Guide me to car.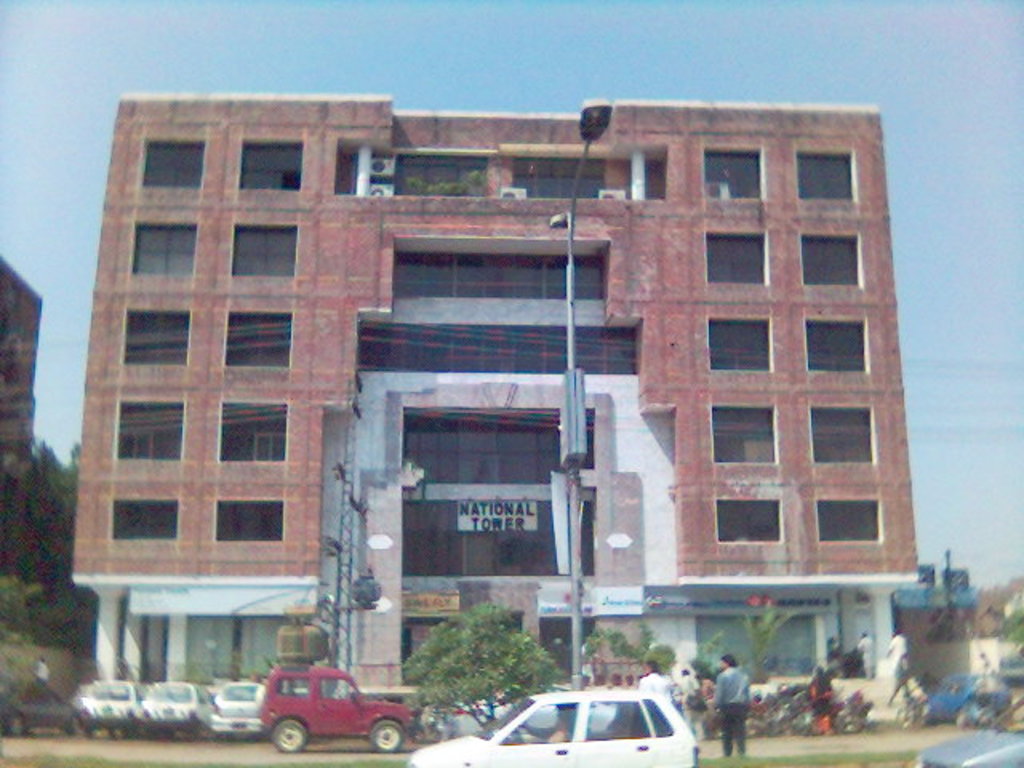
Guidance: 211:683:266:742.
